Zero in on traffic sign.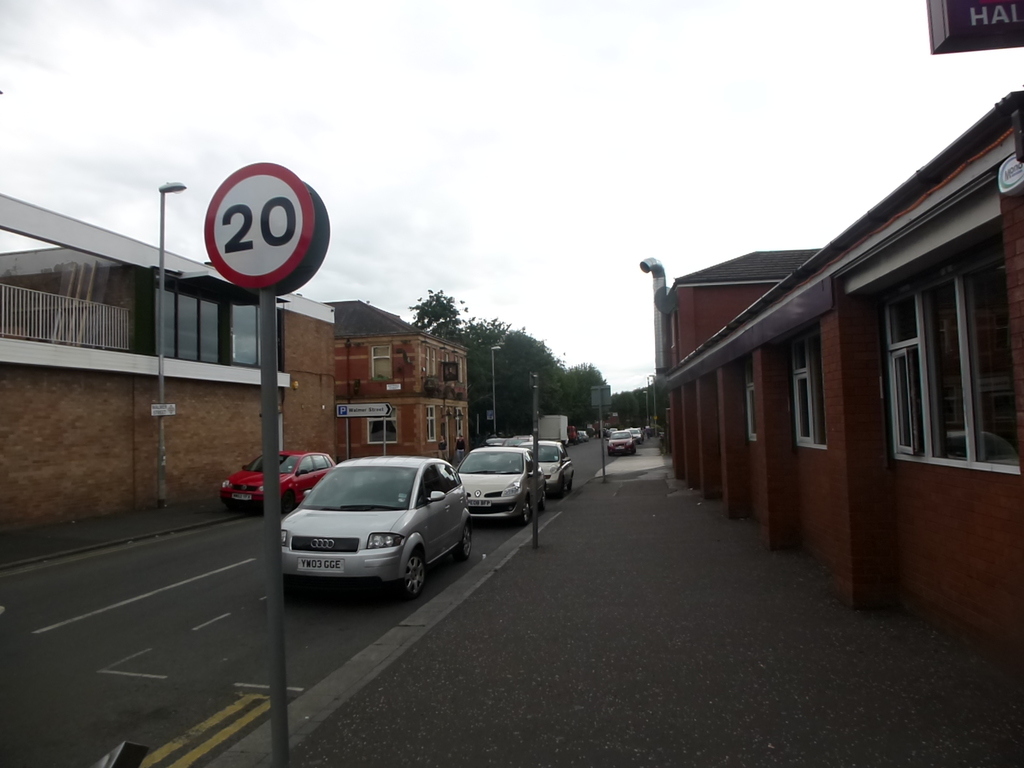
Zeroed in: 204, 162, 332, 294.
